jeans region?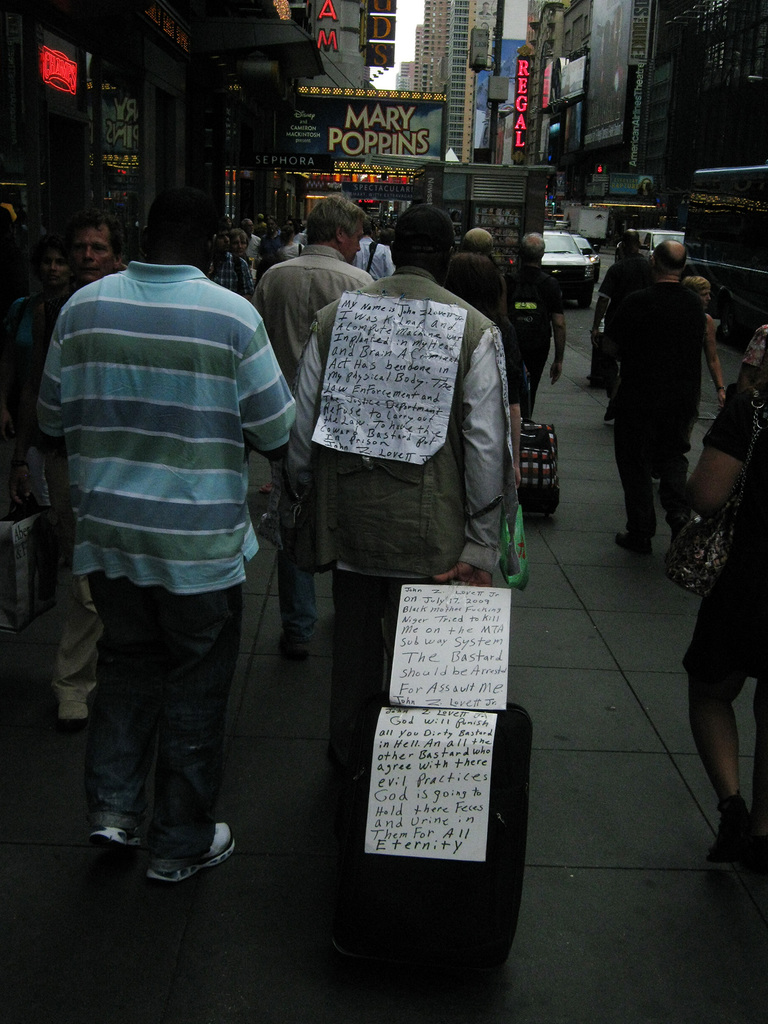
(x1=623, y1=402, x2=685, y2=531)
